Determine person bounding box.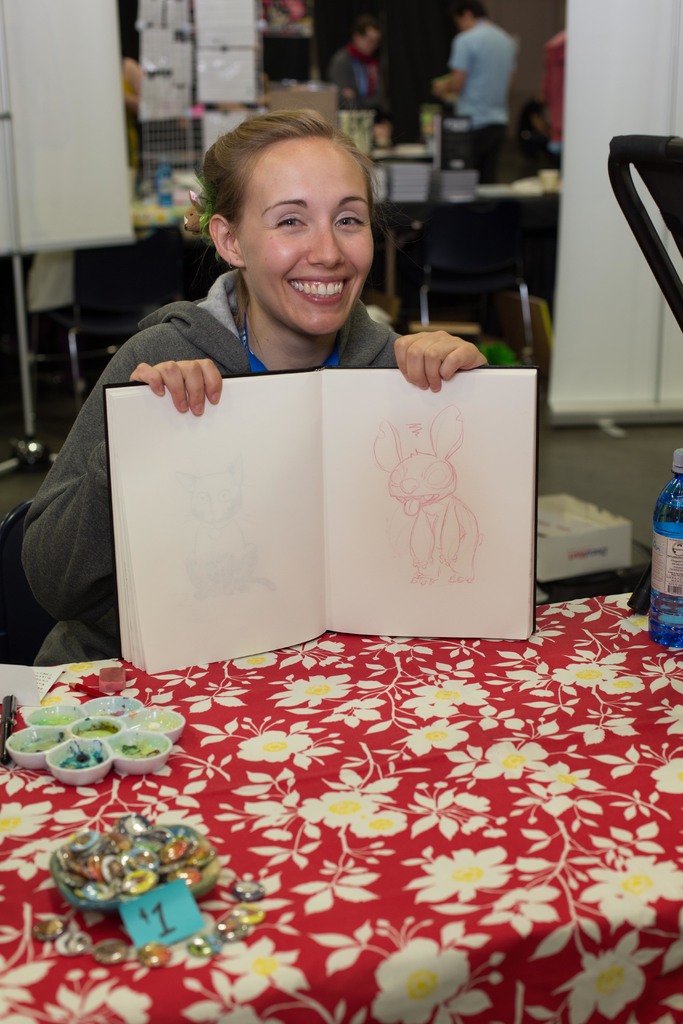
Determined: l=70, t=124, r=539, b=682.
